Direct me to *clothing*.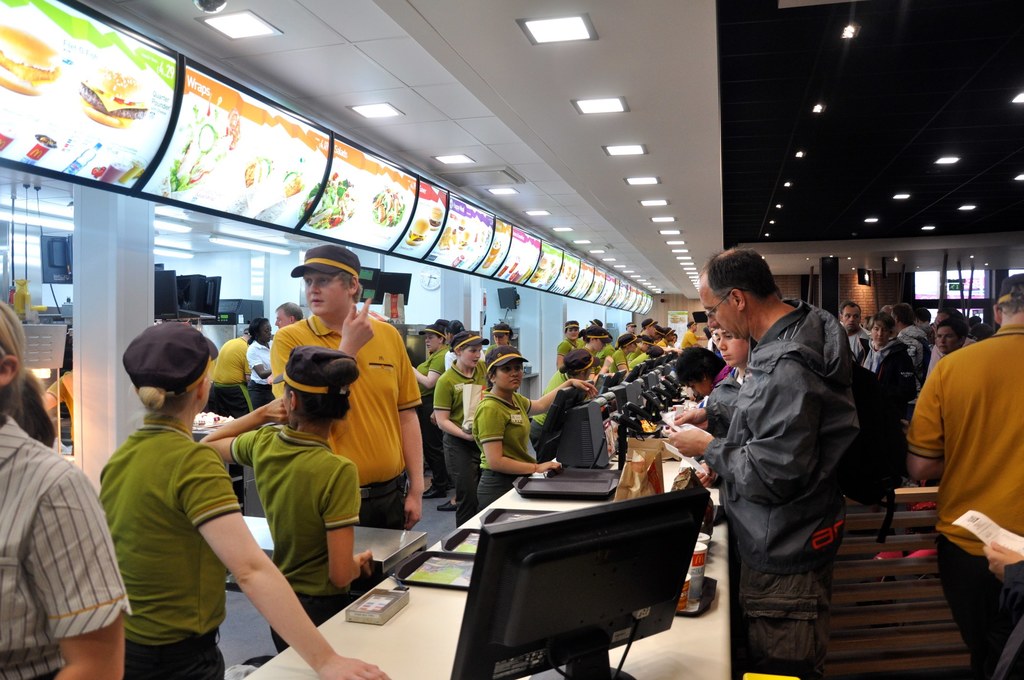
Direction: [689, 293, 838, 676].
